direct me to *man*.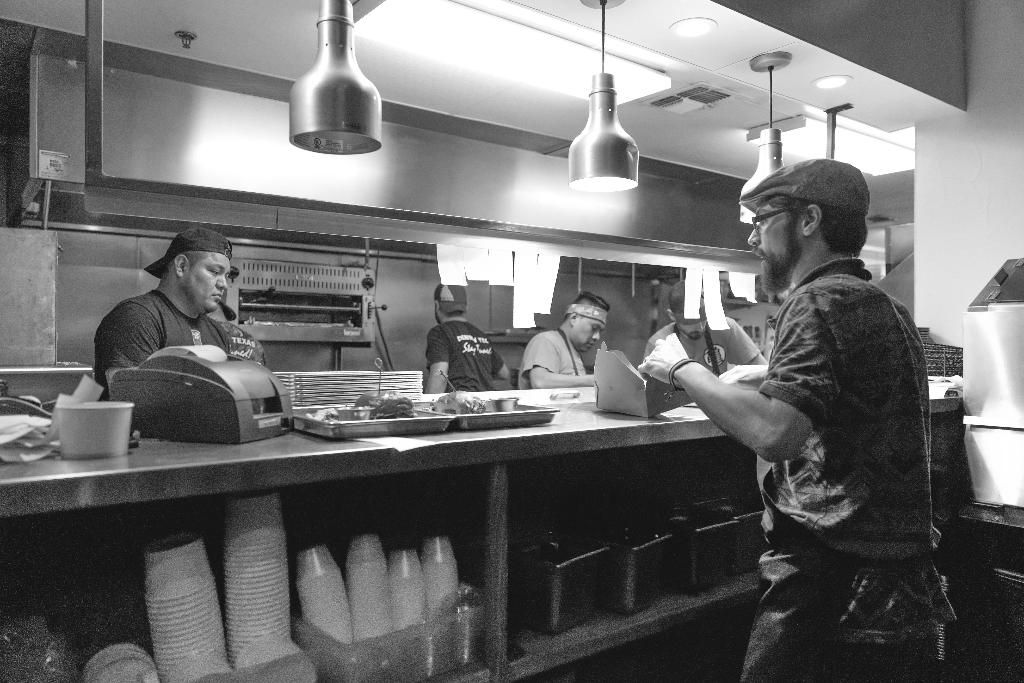
Direction: [644, 283, 769, 386].
